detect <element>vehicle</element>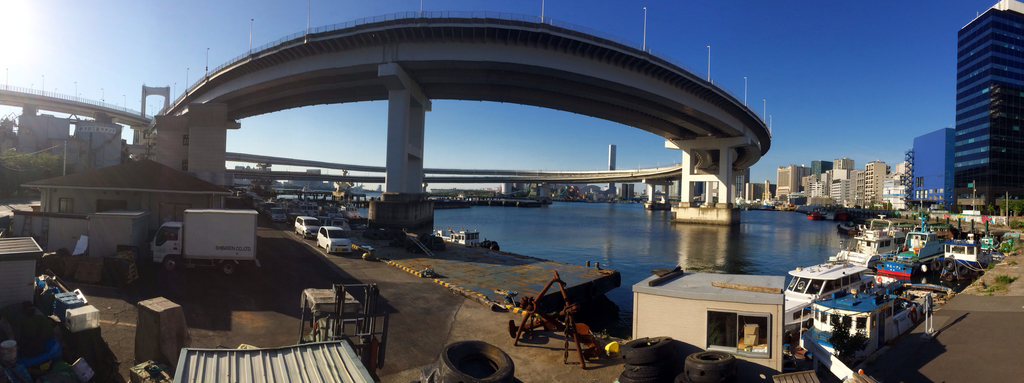
region(938, 235, 992, 286)
